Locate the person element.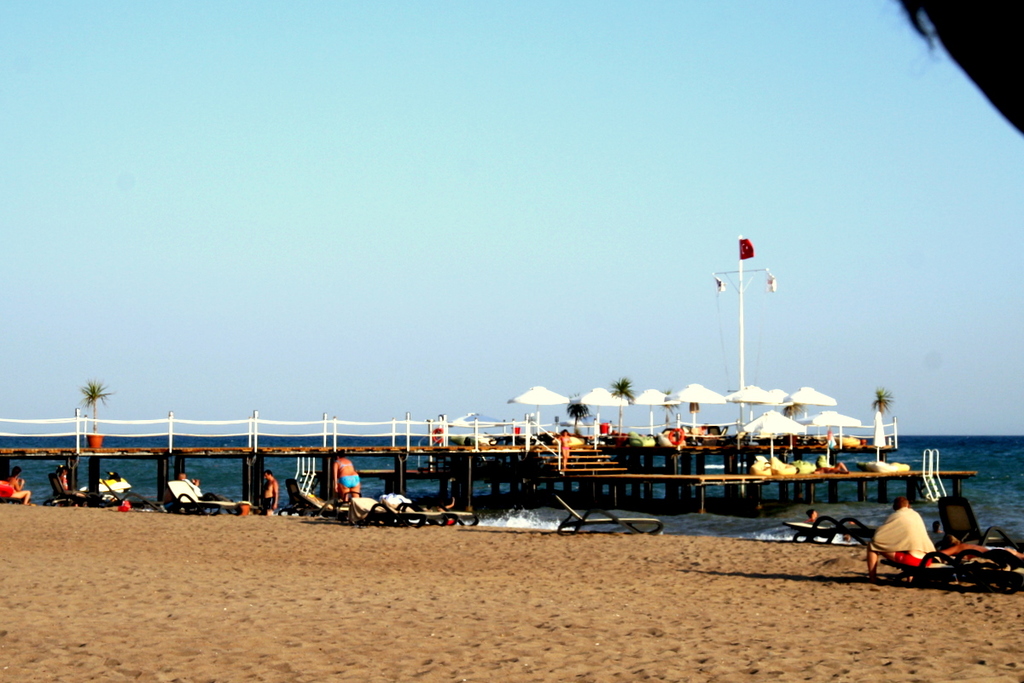
Element bbox: bbox(5, 464, 32, 507).
